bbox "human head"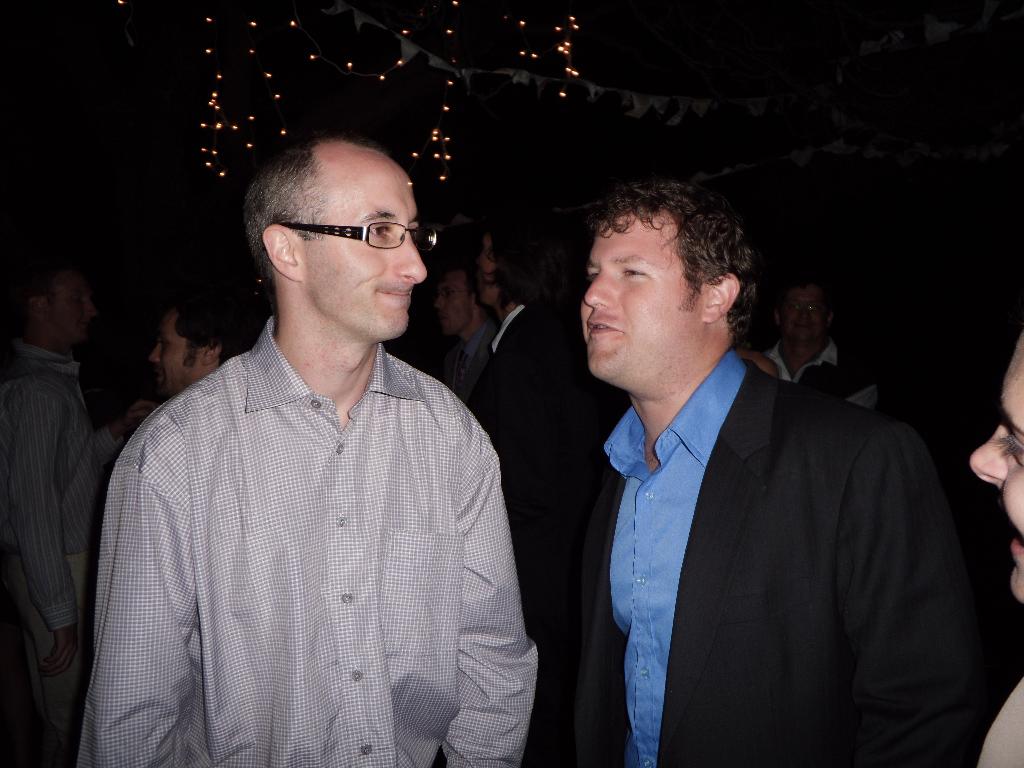
(left=969, top=324, right=1023, bottom=604)
